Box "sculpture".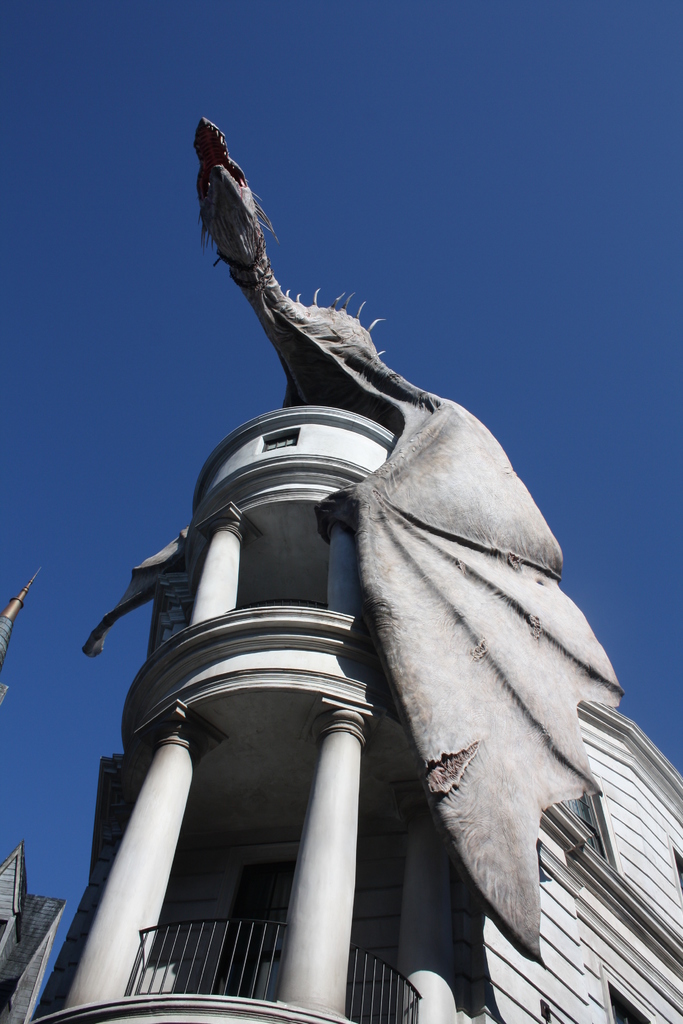
rect(74, 105, 658, 1015).
